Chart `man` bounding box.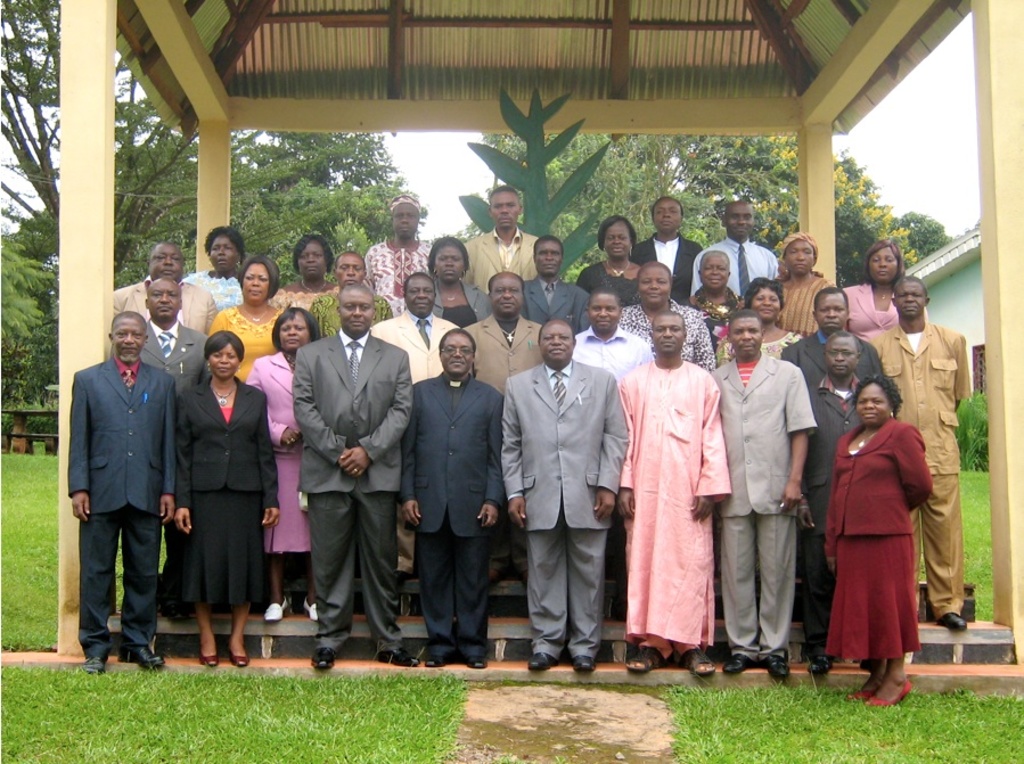
Charted: x1=865 y1=277 x2=968 y2=633.
